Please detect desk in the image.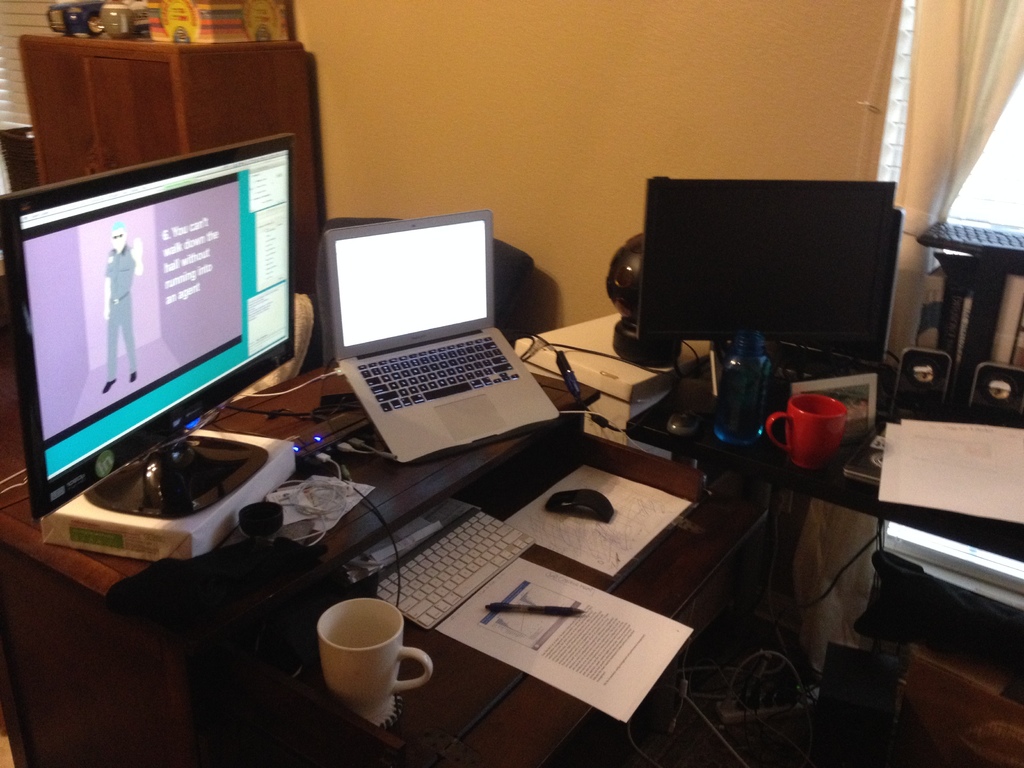
{"x1": 0, "y1": 349, "x2": 769, "y2": 767}.
